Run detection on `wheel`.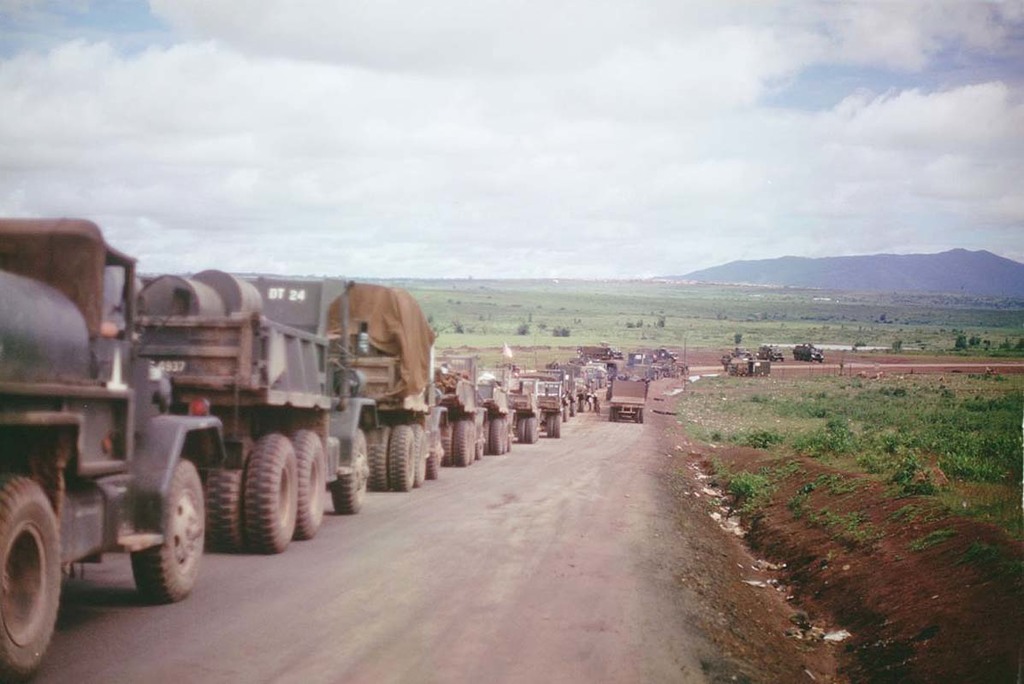
Result: [left=0, top=499, right=57, bottom=656].
